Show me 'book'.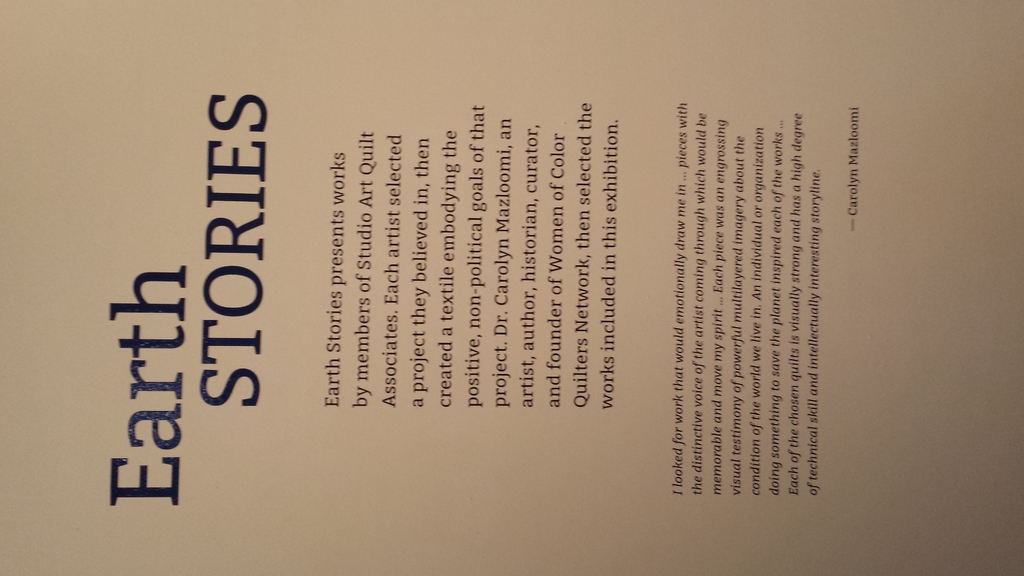
'book' is here: (1, 0, 1016, 575).
